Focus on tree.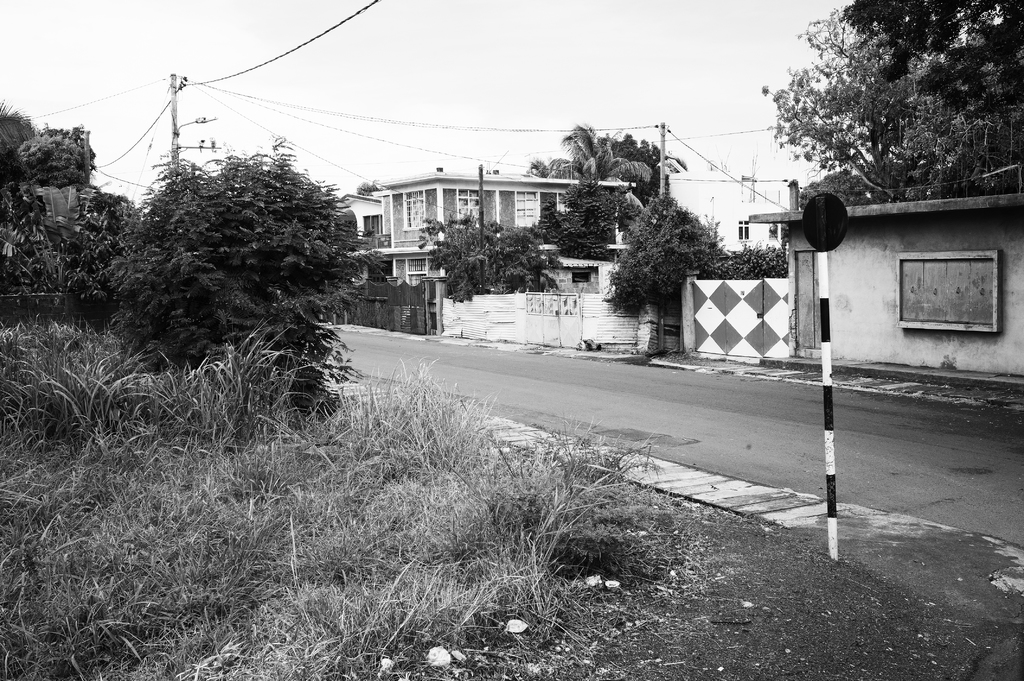
Focused at 760,0,1023,198.
